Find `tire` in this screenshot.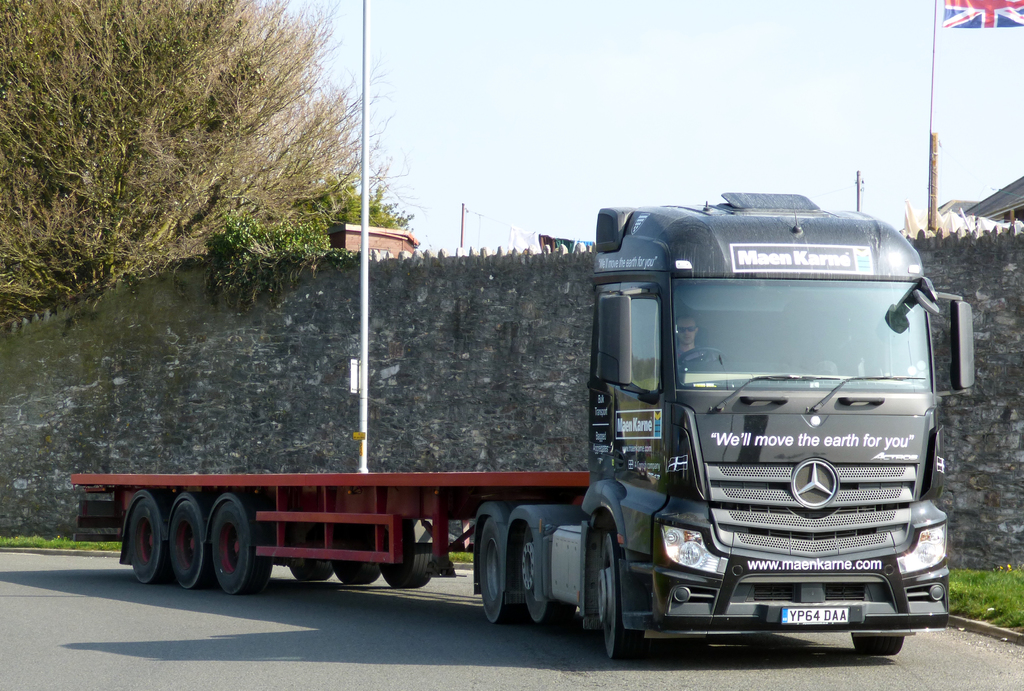
The bounding box for `tire` is (205,501,266,595).
